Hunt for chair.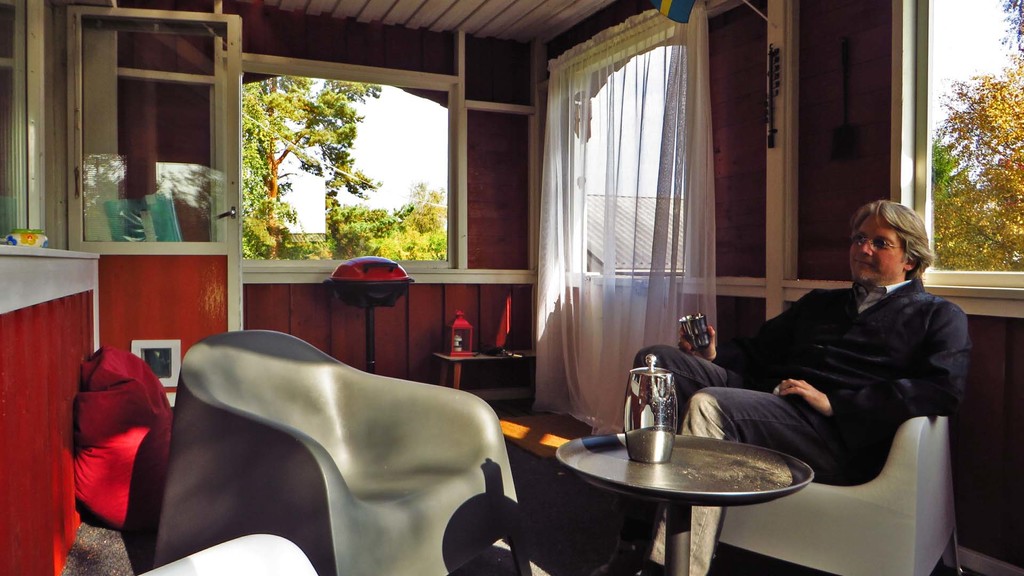
Hunted down at {"left": 150, "top": 330, "right": 521, "bottom": 575}.
